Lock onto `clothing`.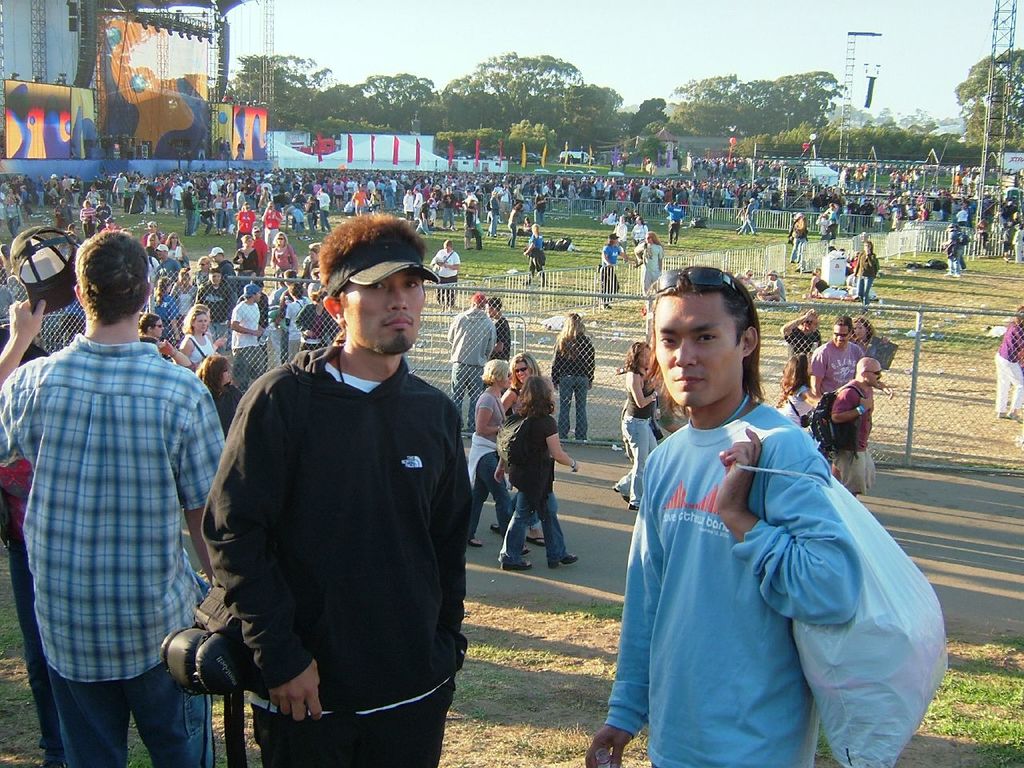
Locked: Rect(231, 294, 270, 374).
